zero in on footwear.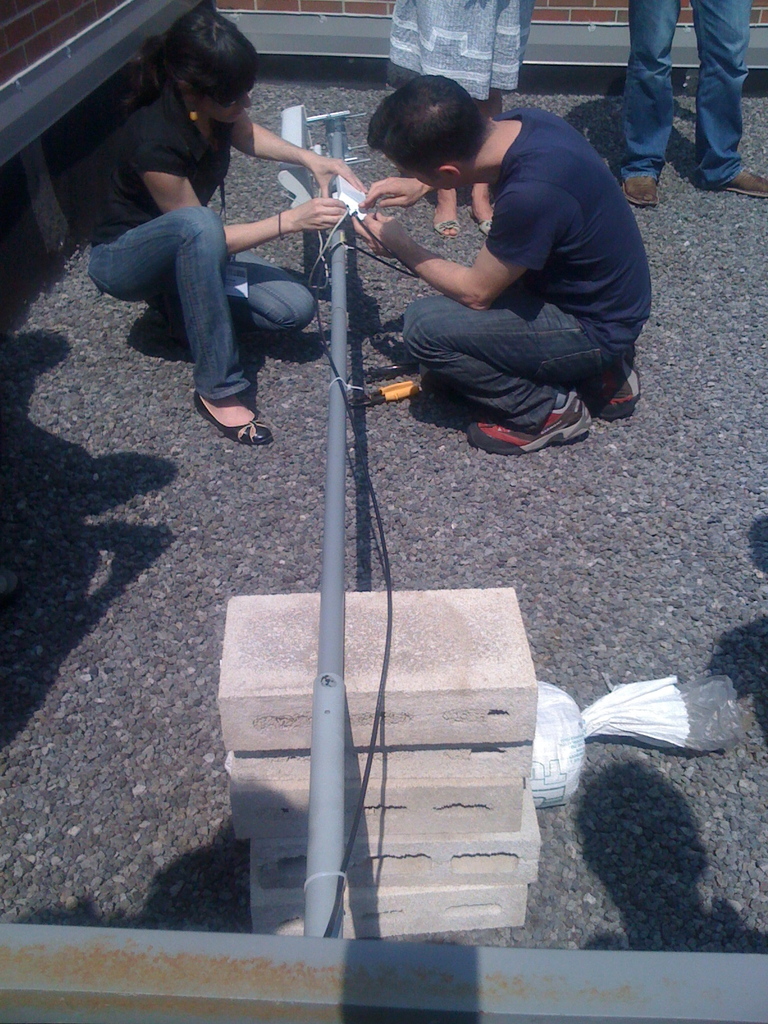
Zeroed in: 465,381,589,460.
